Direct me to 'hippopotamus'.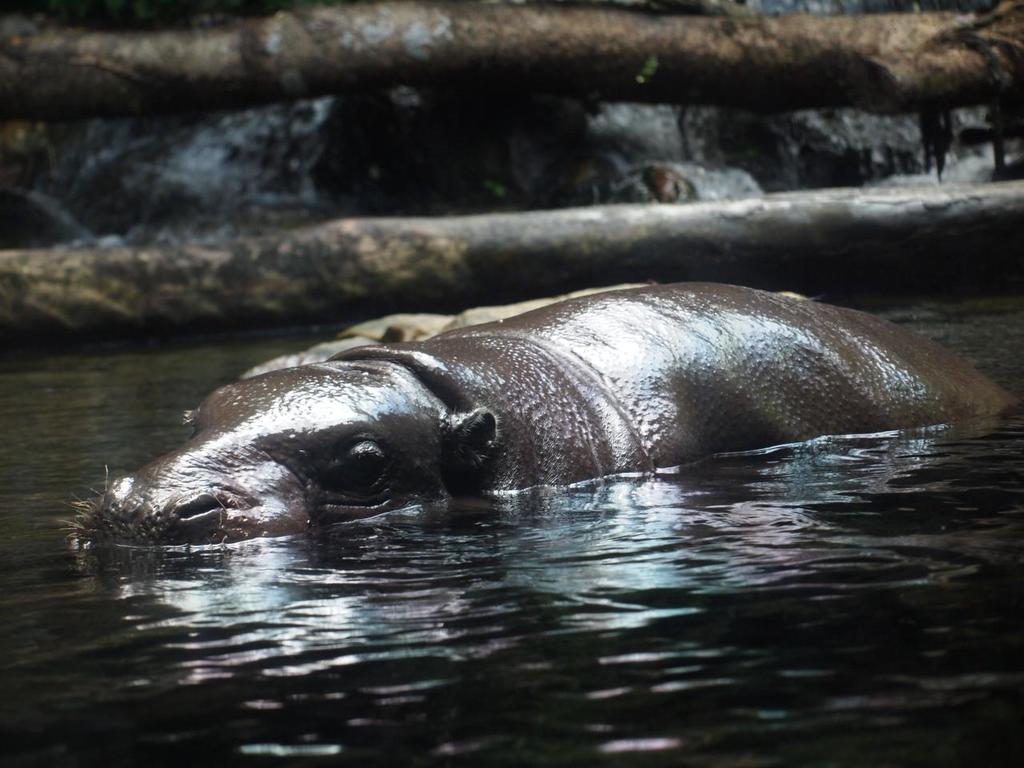
Direction: 71/279/1017/553.
